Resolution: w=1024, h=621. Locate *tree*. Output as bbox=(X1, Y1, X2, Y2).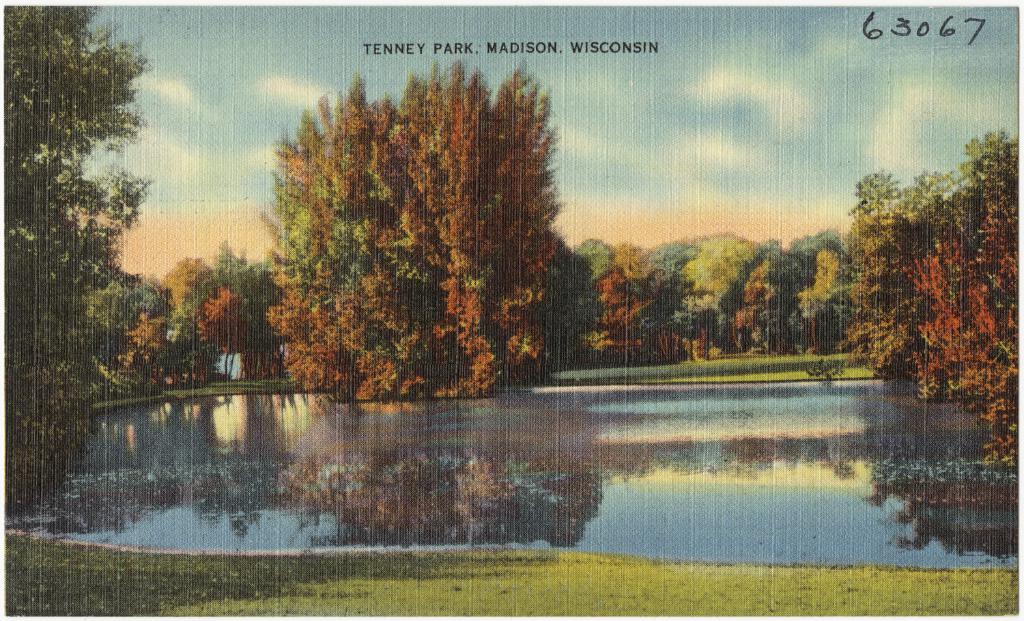
bbox=(188, 283, 246, 382).
